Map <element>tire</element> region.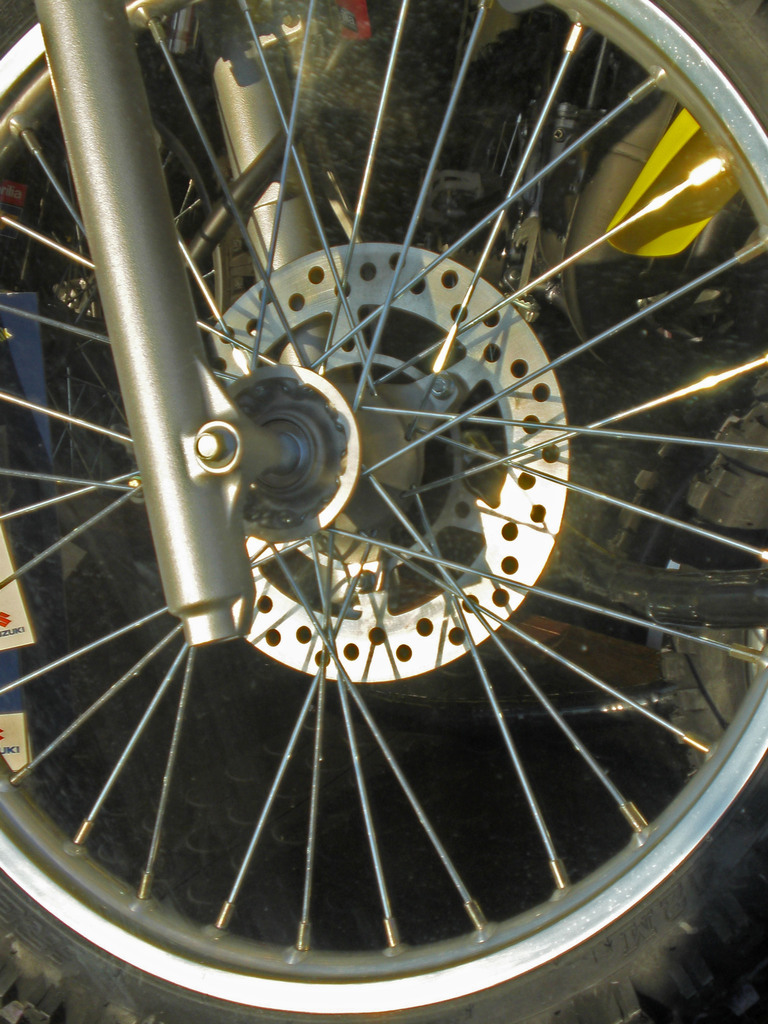
Mapped to bbox=(0, 0, 767, 1023).
